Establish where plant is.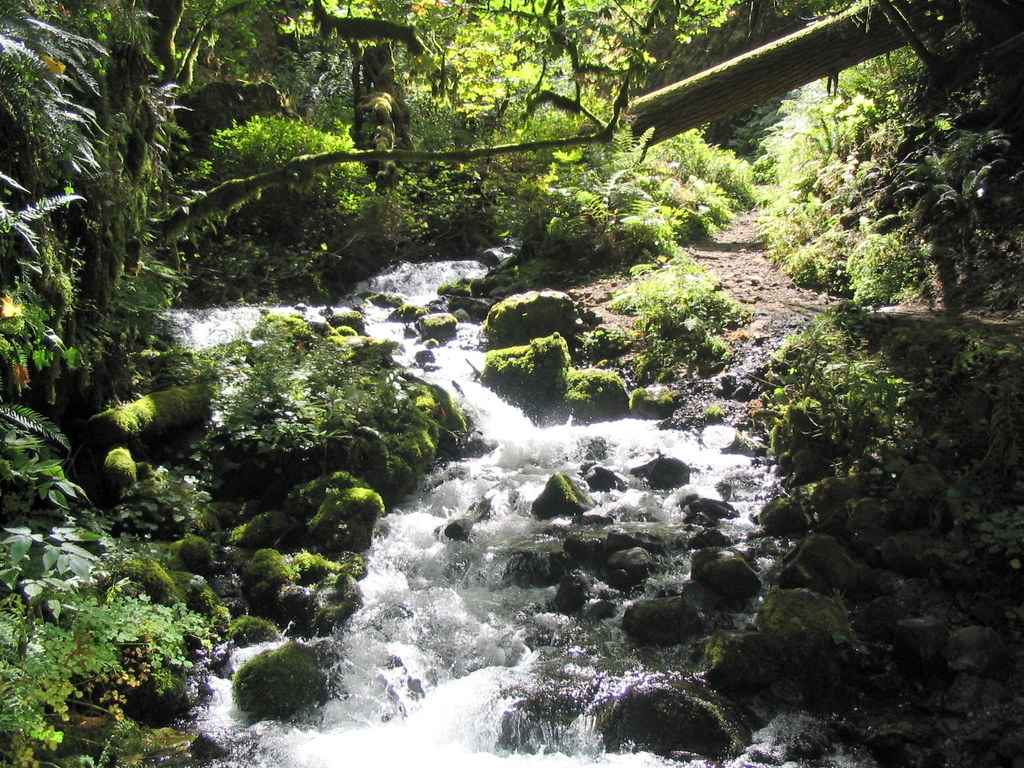
Established at [189, 93, 385, 247].
